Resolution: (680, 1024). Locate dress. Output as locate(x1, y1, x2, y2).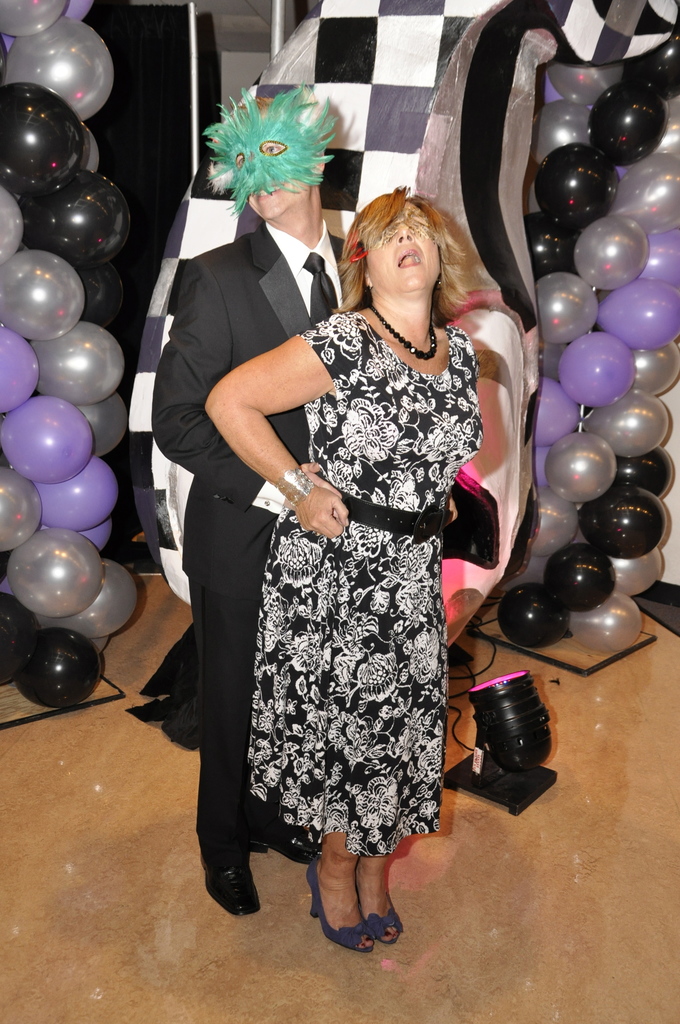
locate(202, 296, 486, 861).
